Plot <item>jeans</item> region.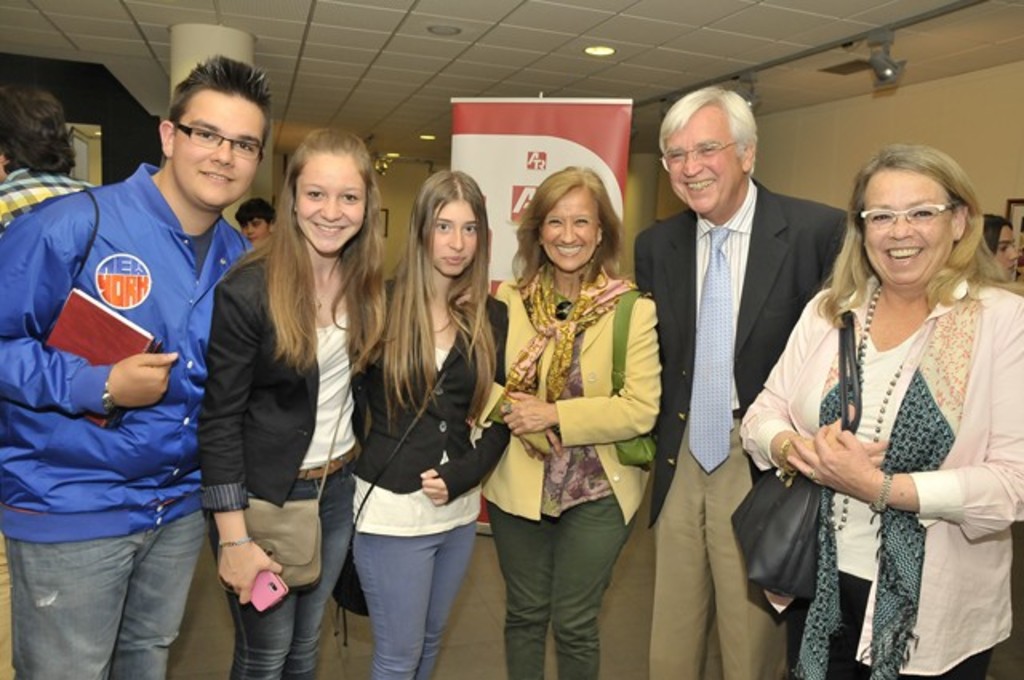
Plotted at <box>24,509,208,675</box>.
